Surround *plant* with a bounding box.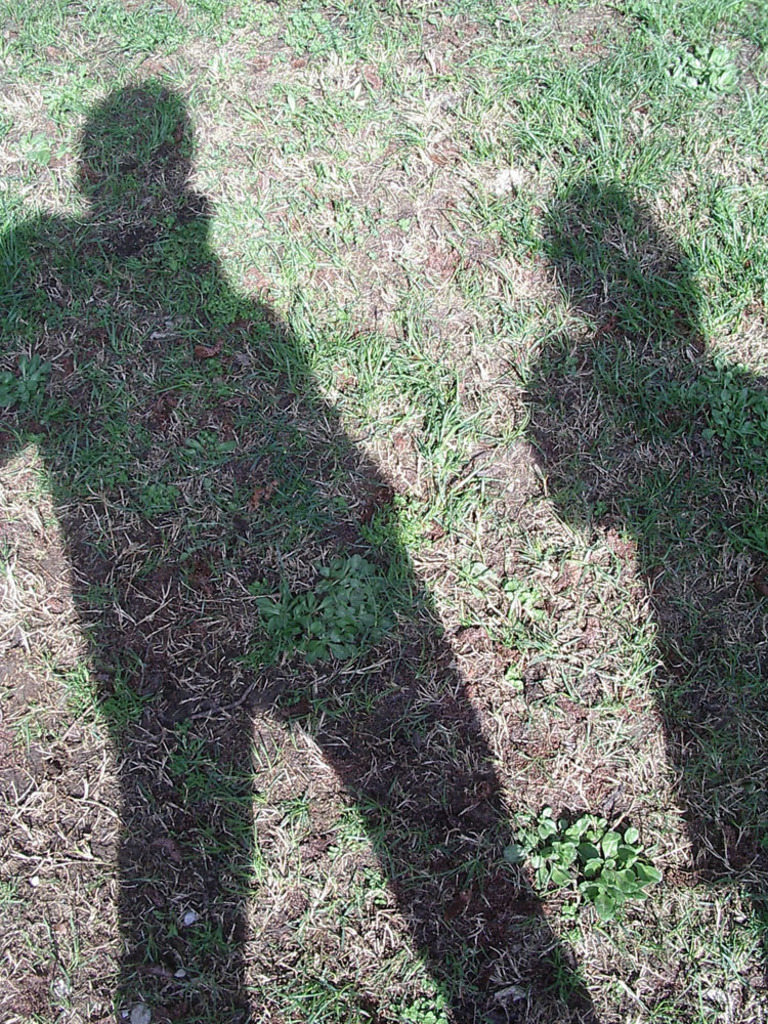
{"x1": 48, "y1": 982, "x2": 73, "y2": 1008}.
